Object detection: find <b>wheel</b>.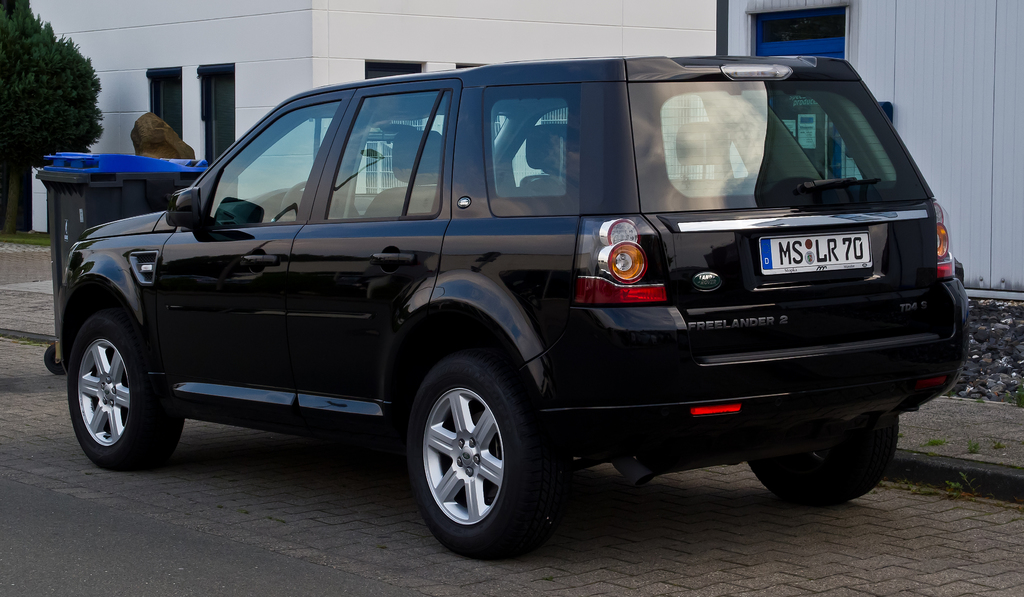
left=45, top=347, right=63, bottom=374.
